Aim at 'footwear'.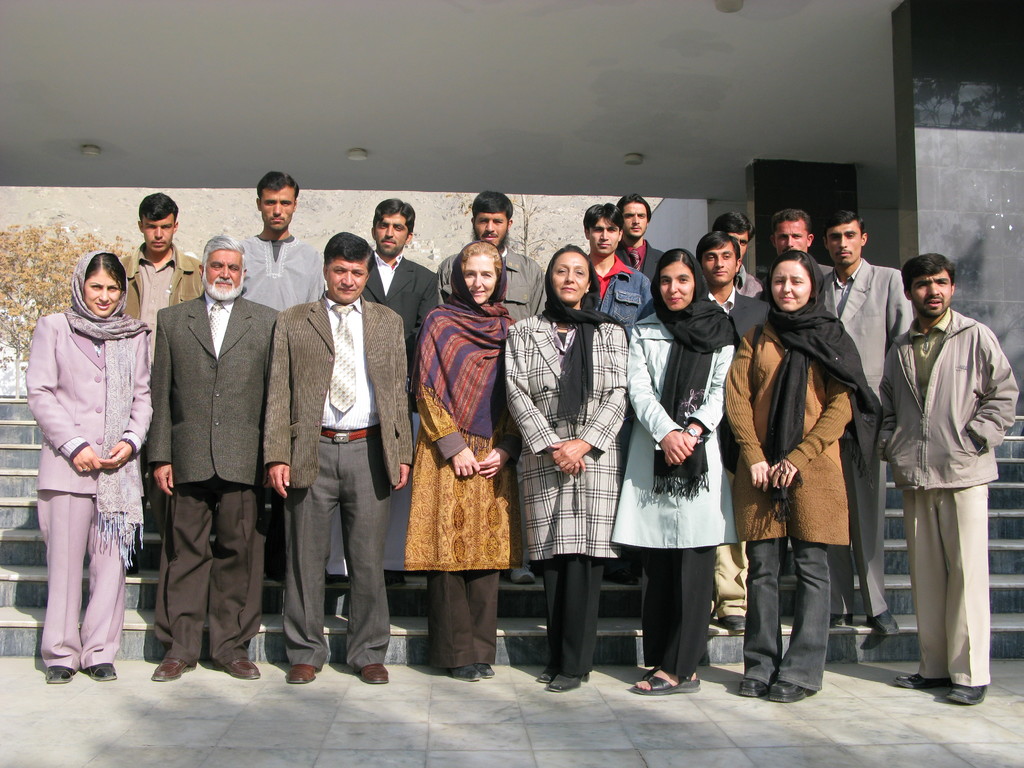
Aimed at 538, 665, 558, 684.
